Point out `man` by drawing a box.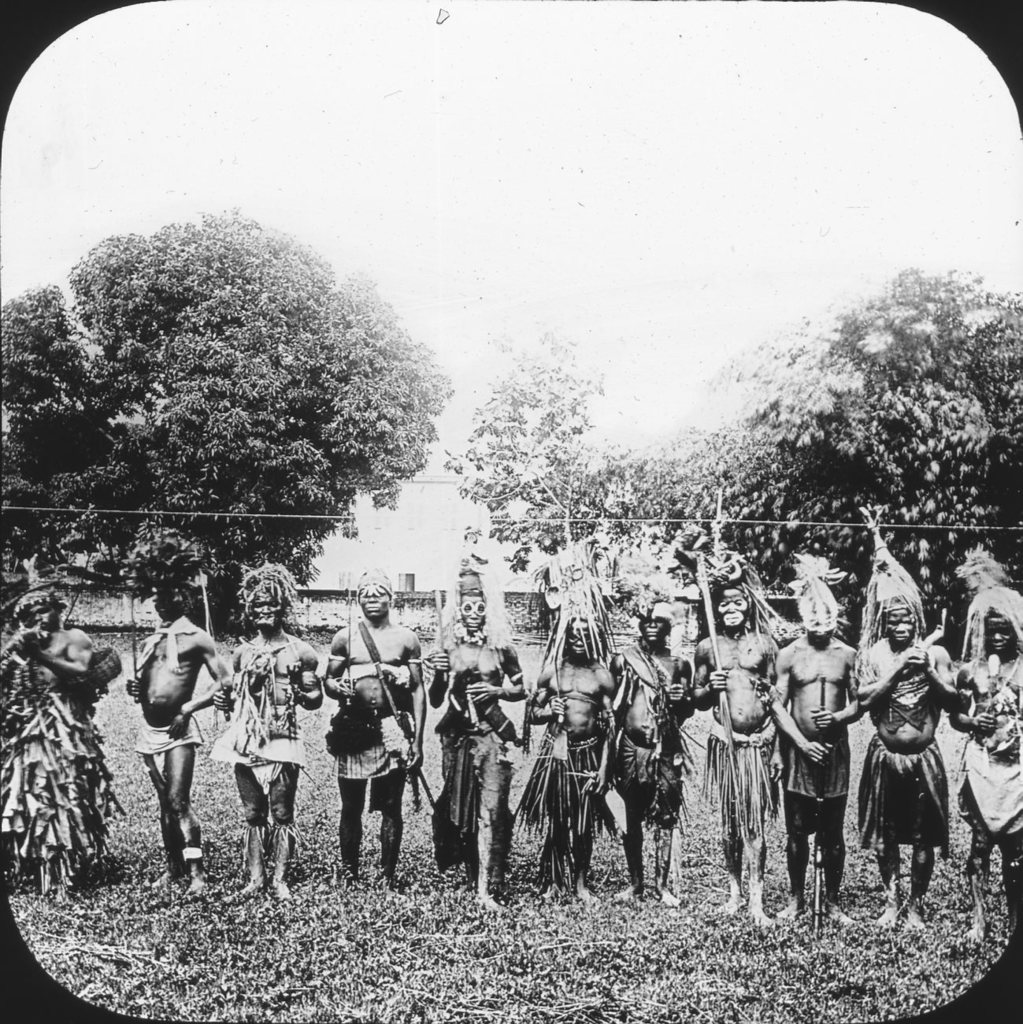
bbox=[943, 584, 1022, 934].
